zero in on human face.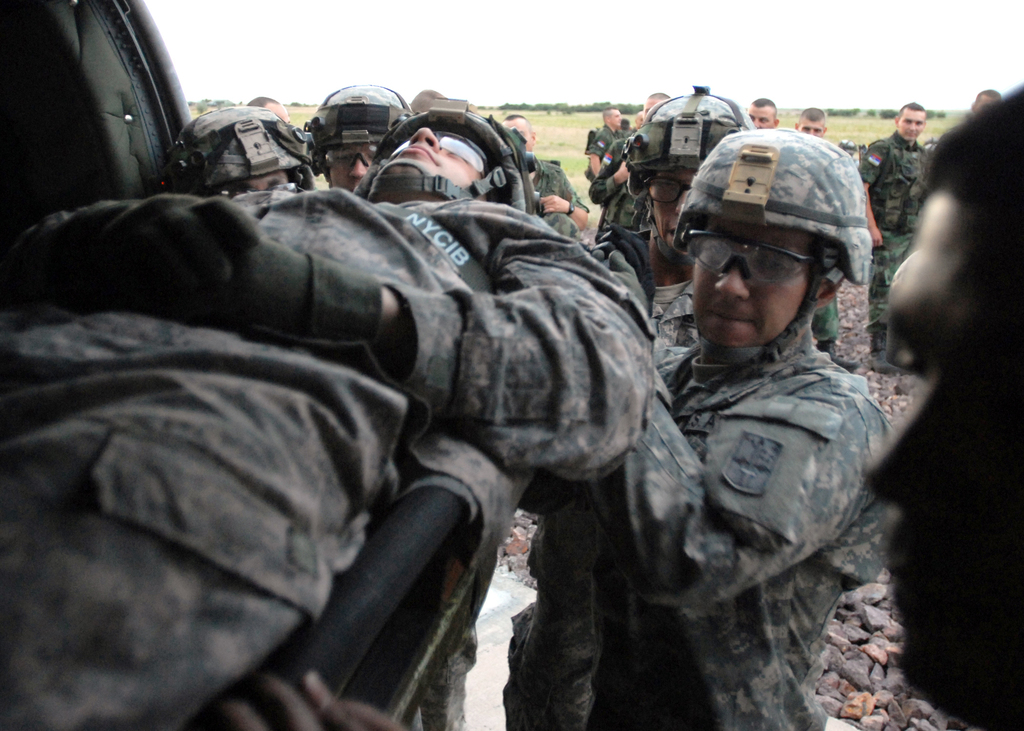
Zeroed in: <region>229, 165, 285, 193</region>.
